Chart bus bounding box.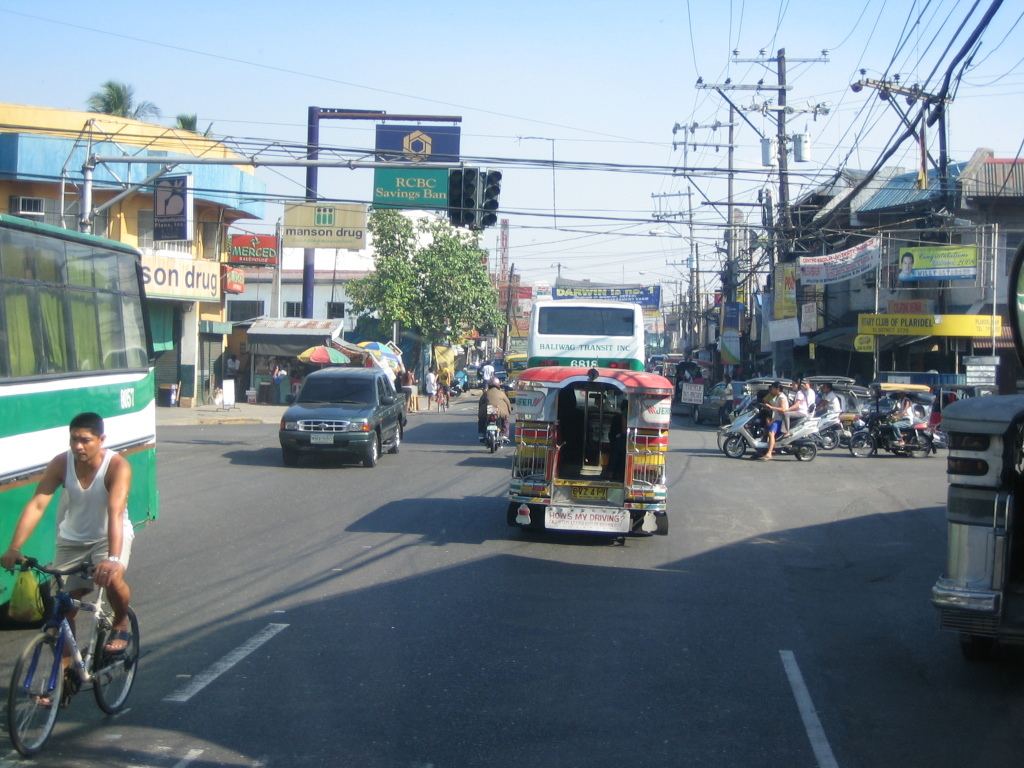
Charted: region(528, 292, 647, 371).
